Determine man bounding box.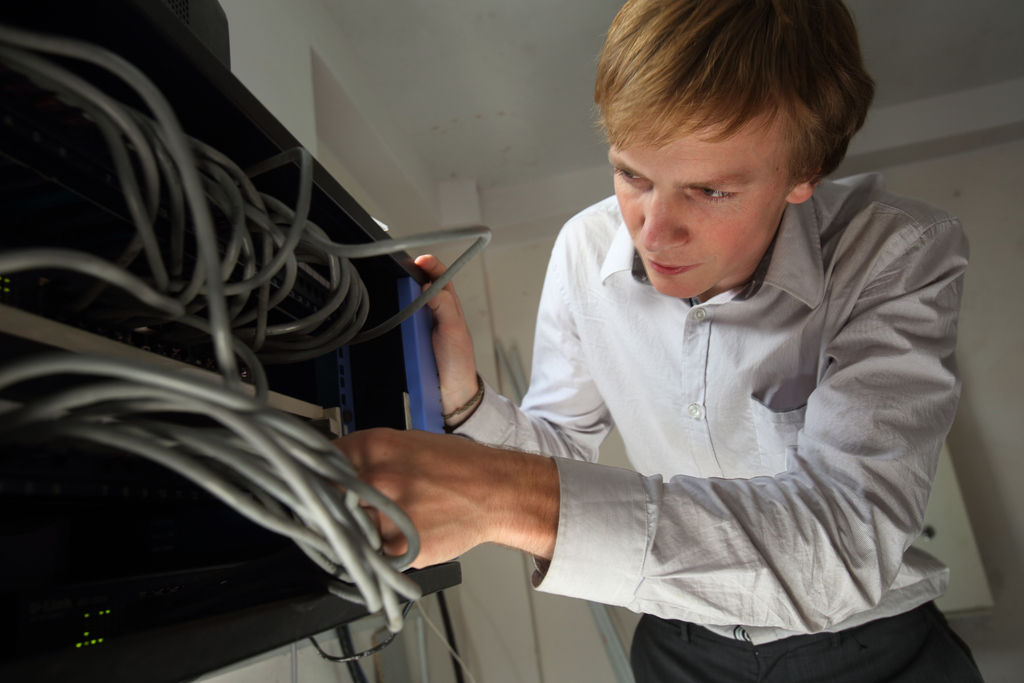
Determined: bbox(323, 19, 989, 671).
